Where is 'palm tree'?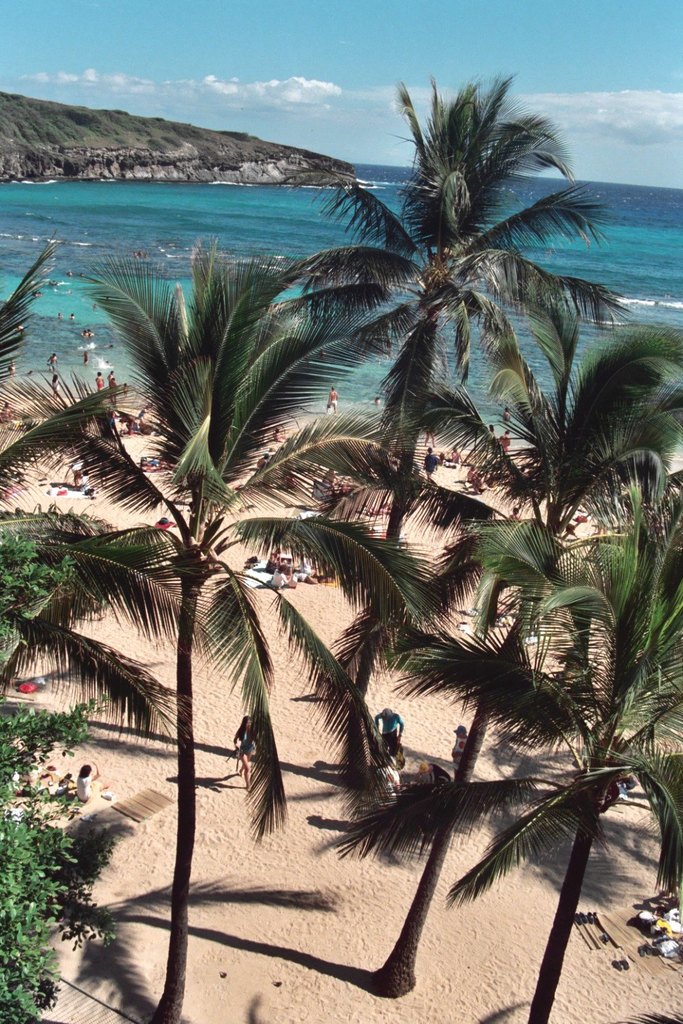
bbox=(351, 312, 682, 1001).
